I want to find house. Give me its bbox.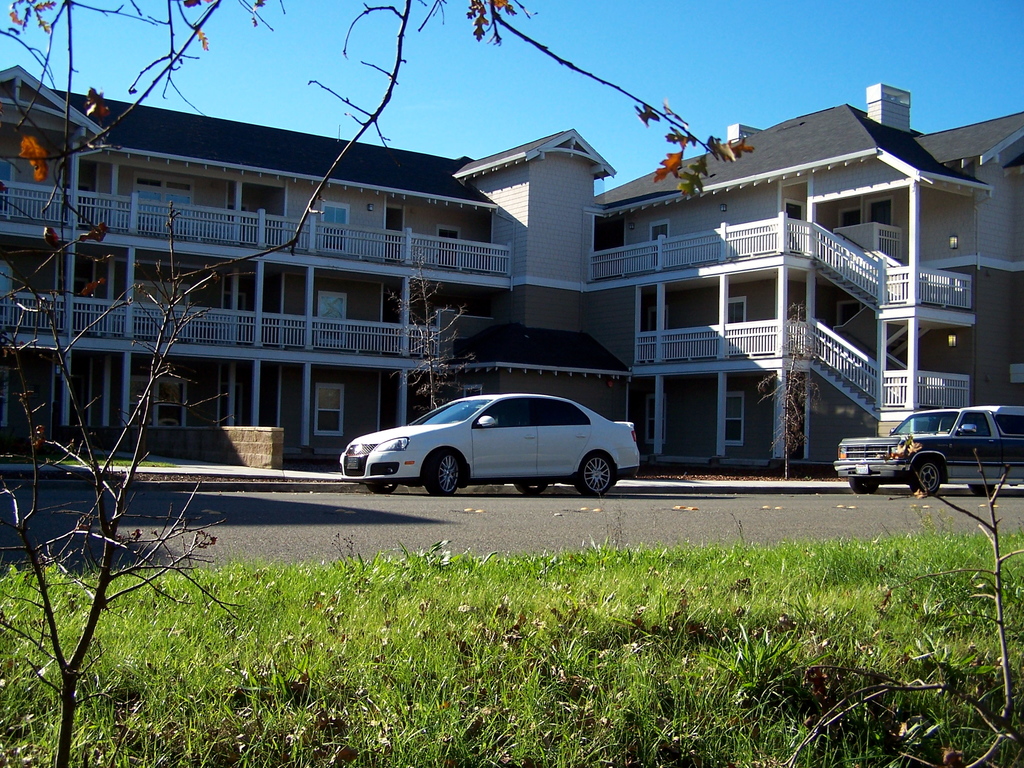
(0, 60, 615, 465).
